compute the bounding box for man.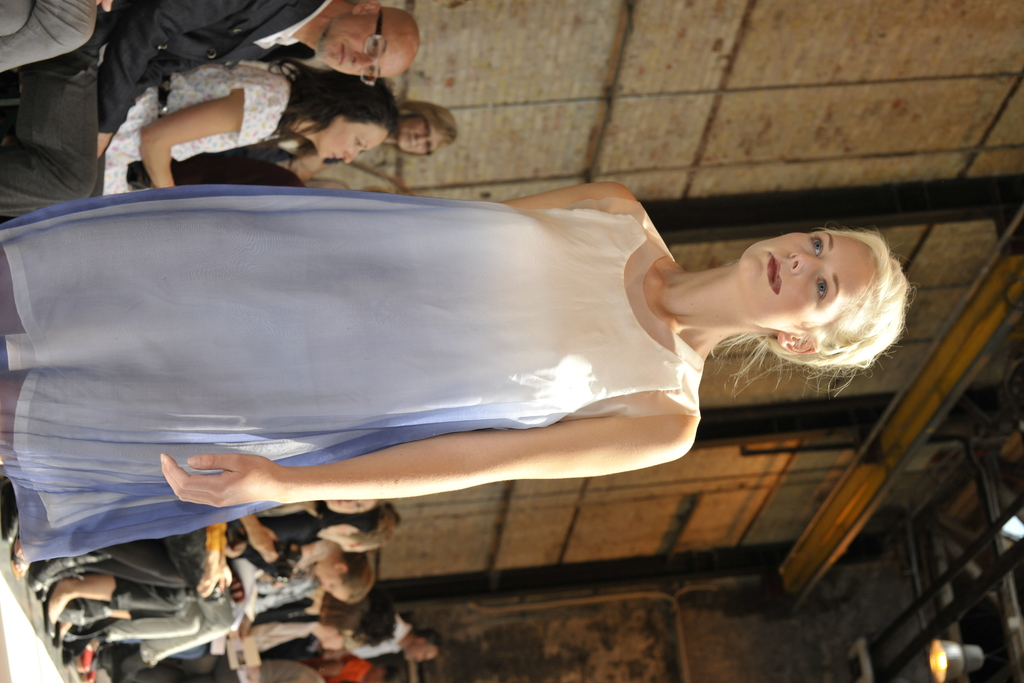
box(260, 616, 434, 659).
